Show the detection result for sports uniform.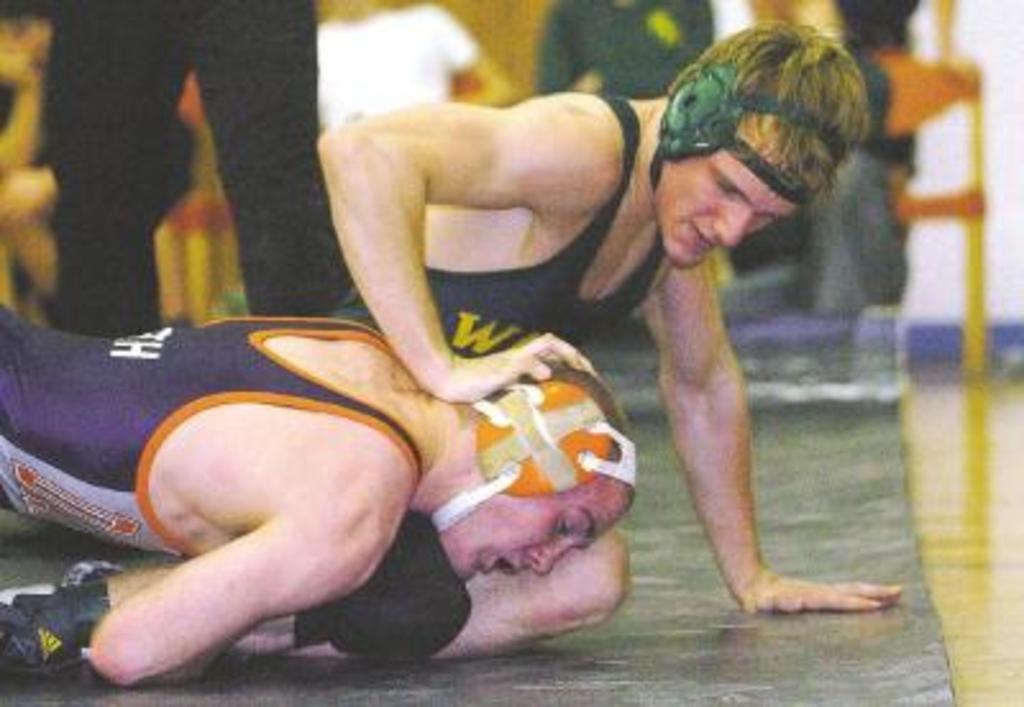
<box>0,61,842,666</box>.
